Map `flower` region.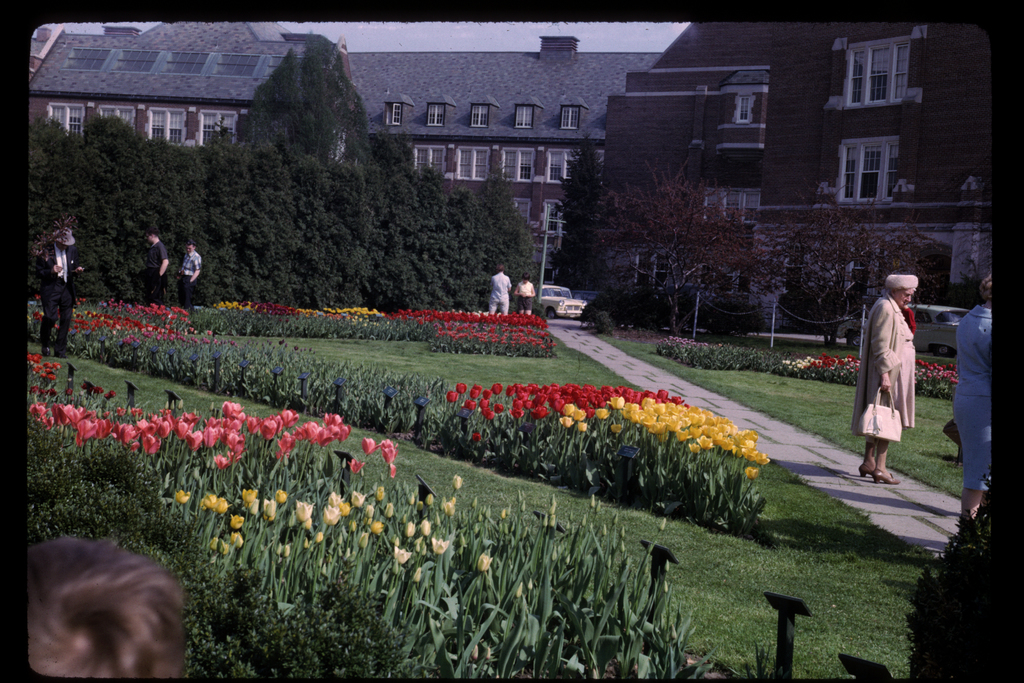
Mapped to locate(365, 502, 372, 519).
